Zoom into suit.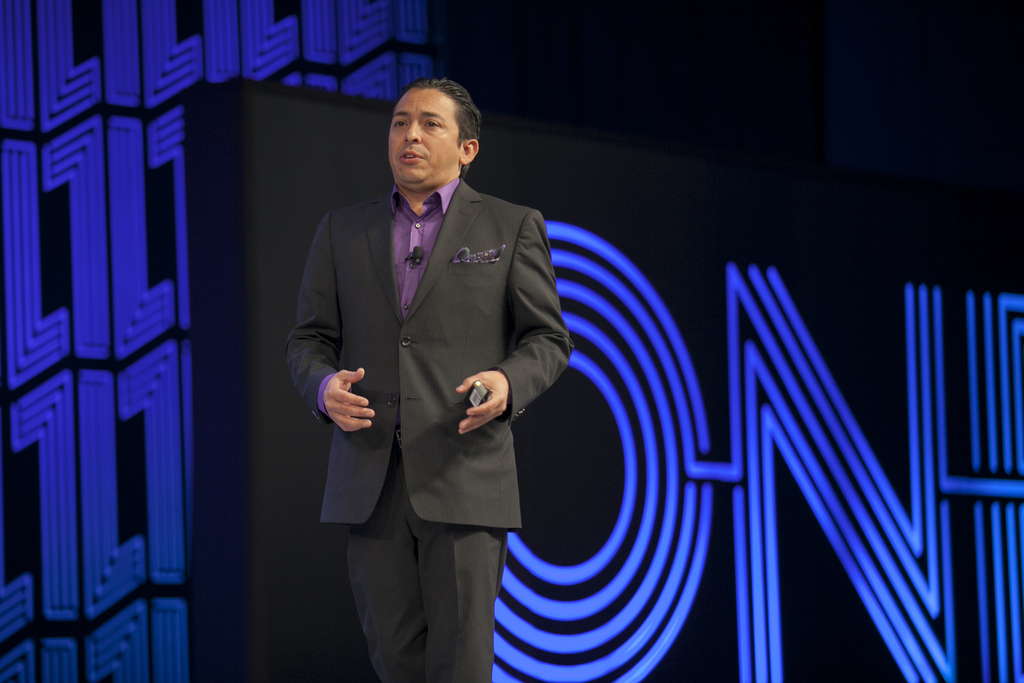
Zoom target: x1=318 y1=133 x2=535 y2=631.
